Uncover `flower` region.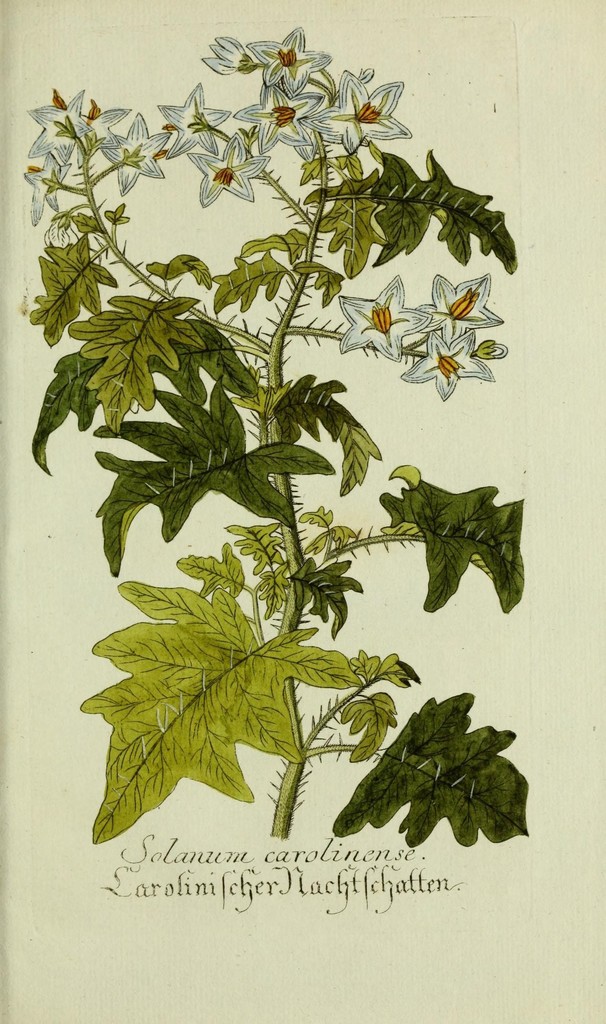
Uncovered: (75, 104, 131, 156).
